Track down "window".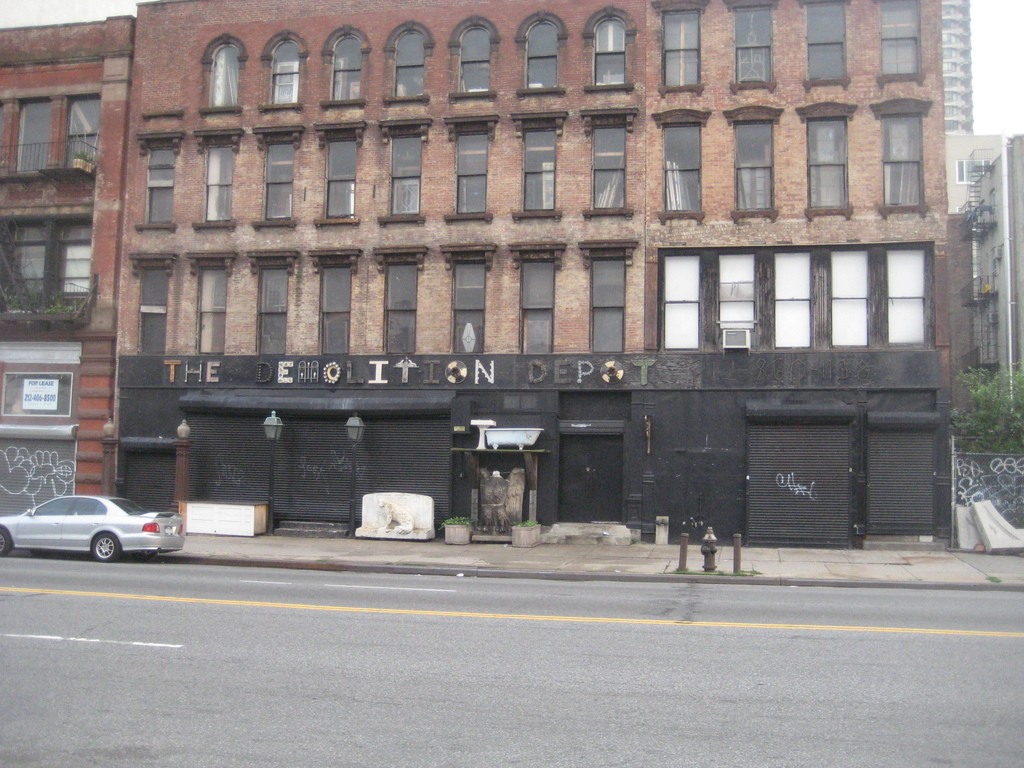
Tracked to (382, 129, 422, 228).
